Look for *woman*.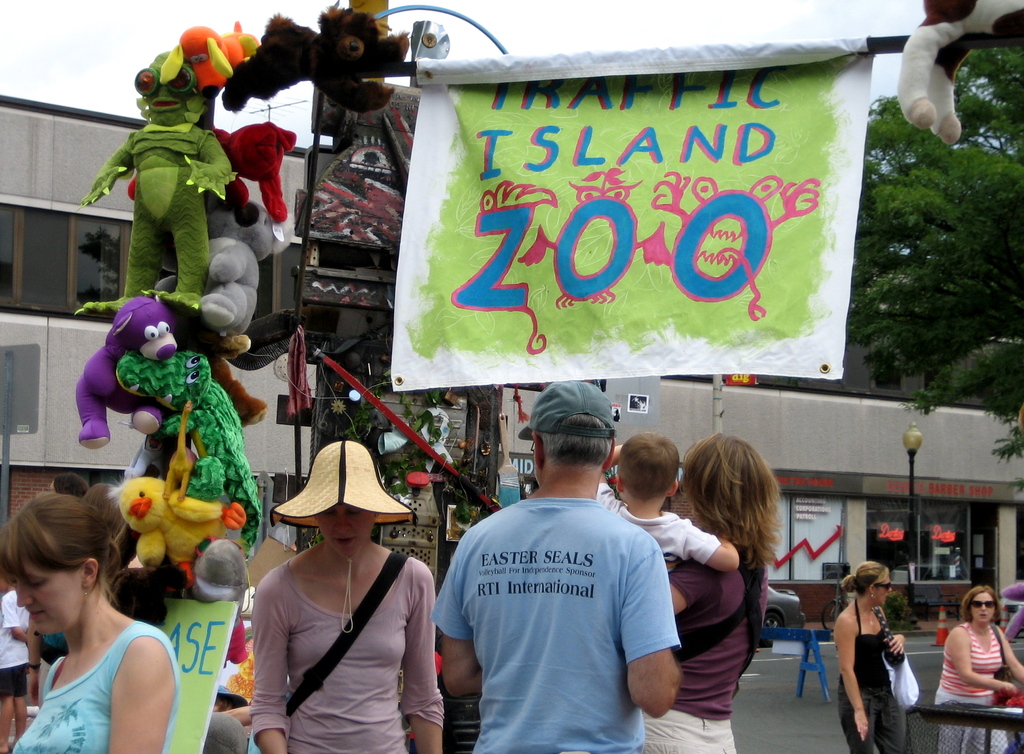
Found: (x1=0, y1=492, x2=178, y2=753).
